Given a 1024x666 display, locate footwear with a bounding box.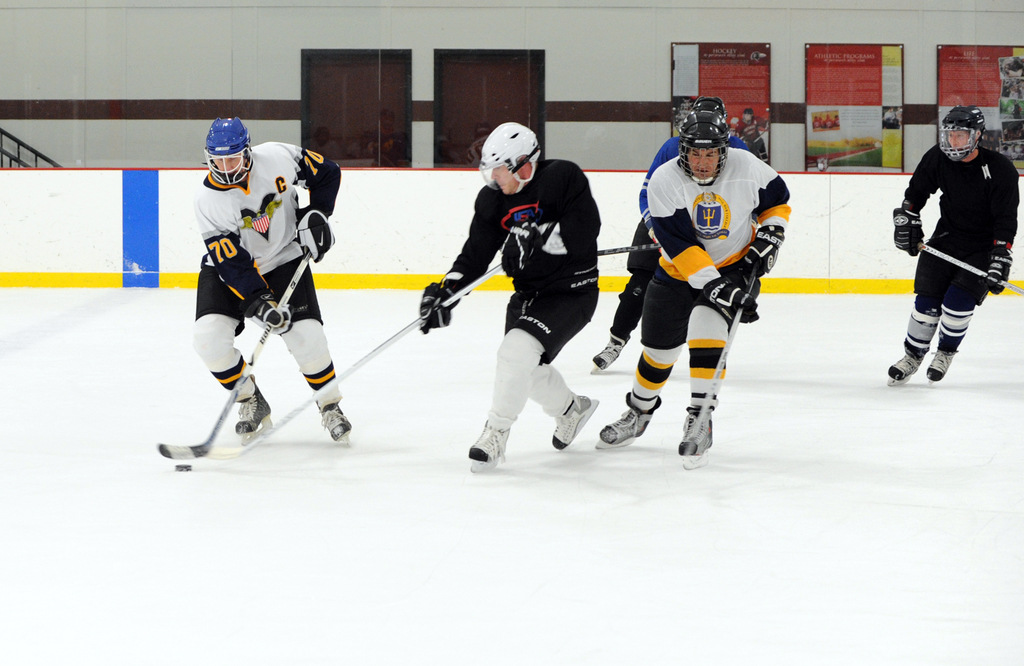
Located: x1=557 y1=391 x2=593 y2=448.
